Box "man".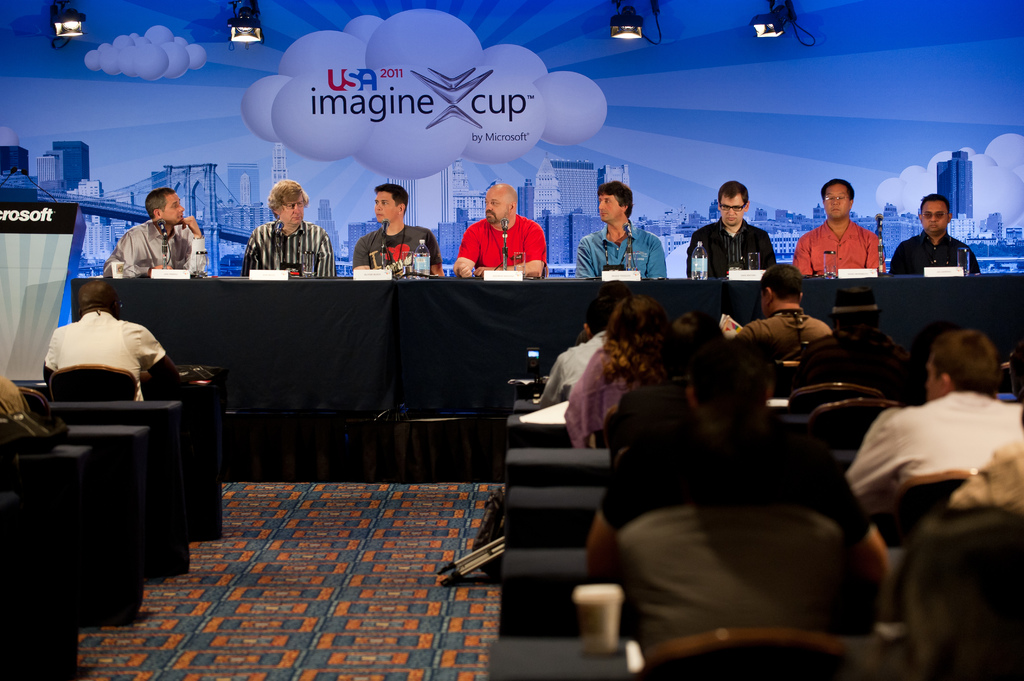
rect(721, 265, 830, 364).
